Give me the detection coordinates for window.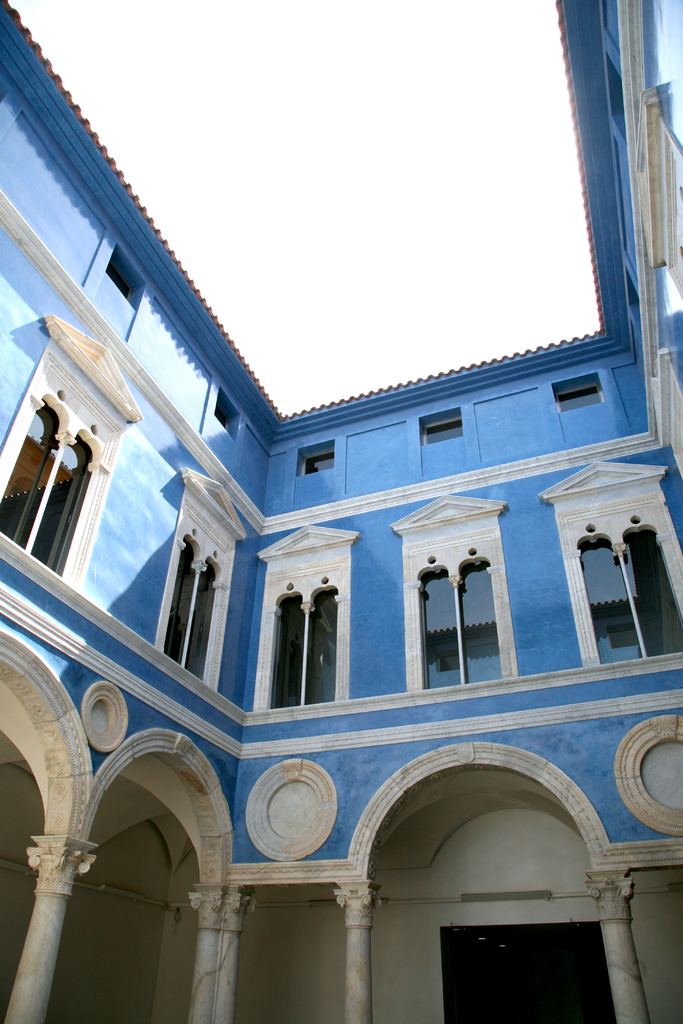
locate(603, 0, 619, 50).
